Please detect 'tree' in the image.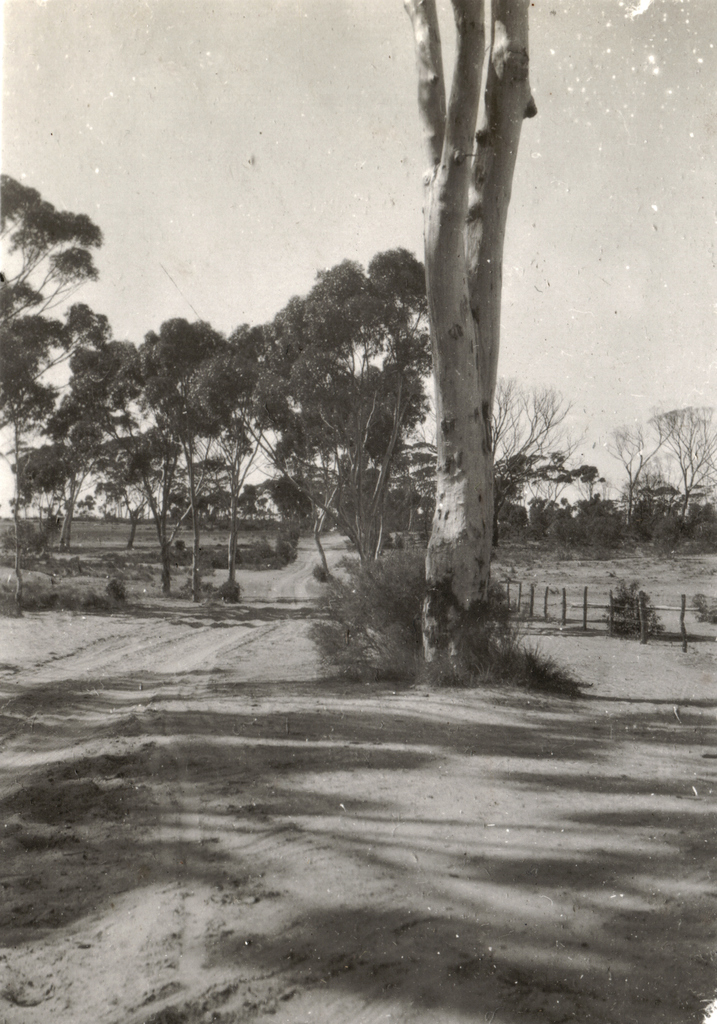
rect(485, 373, 547, 520).
